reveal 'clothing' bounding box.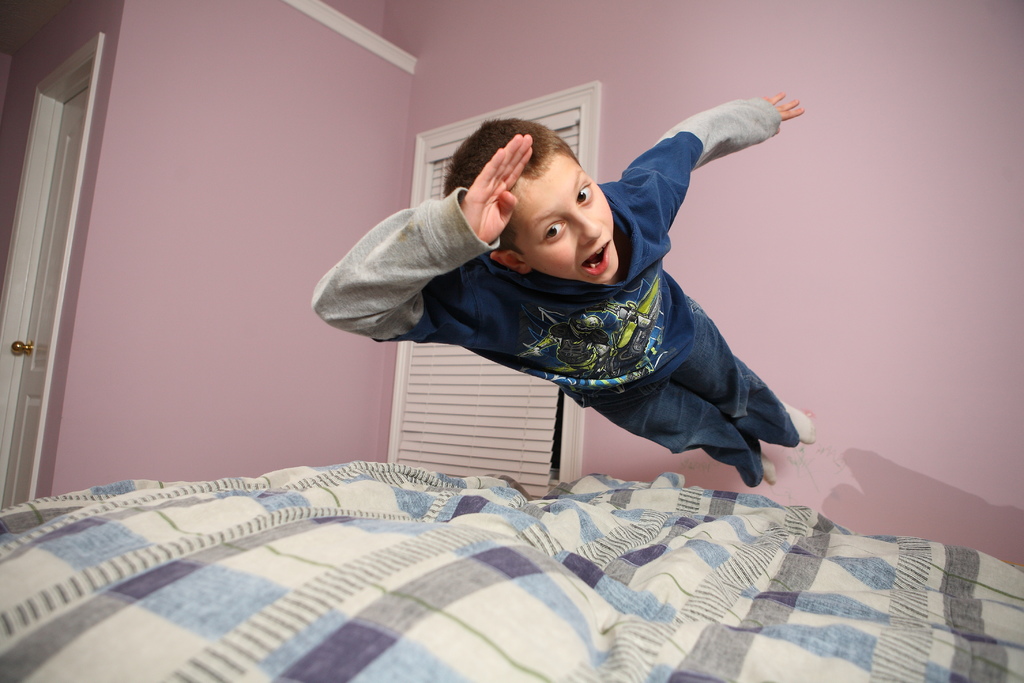
Revealed: <box>289,100,810,474</box>.
